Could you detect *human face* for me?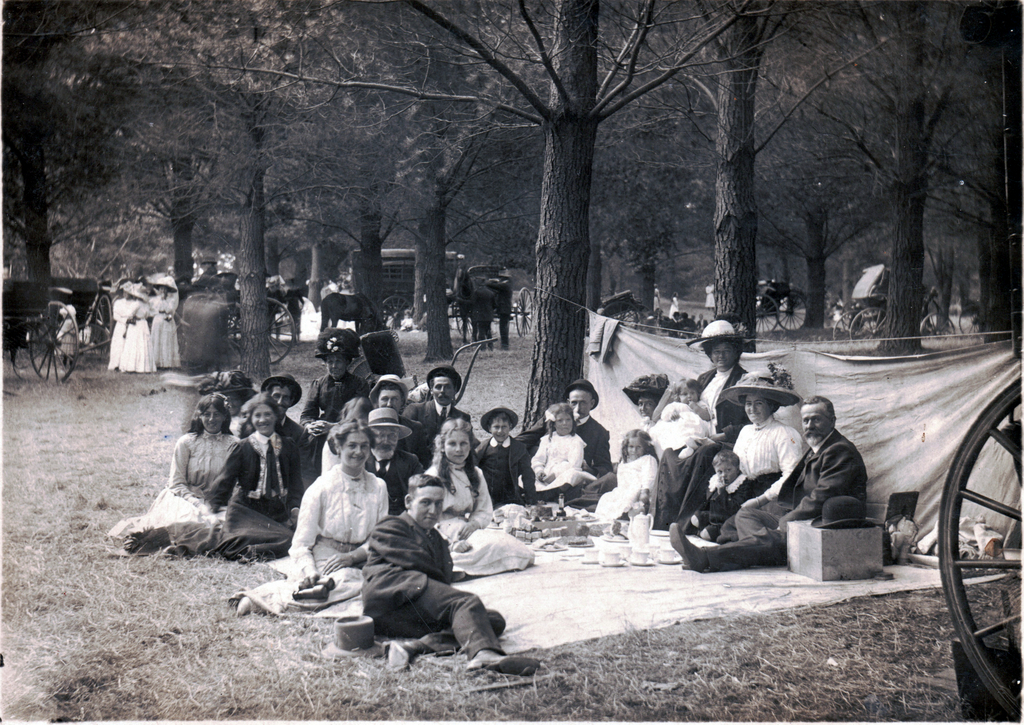
Detection result: detection(414, 487, 444, 530).
